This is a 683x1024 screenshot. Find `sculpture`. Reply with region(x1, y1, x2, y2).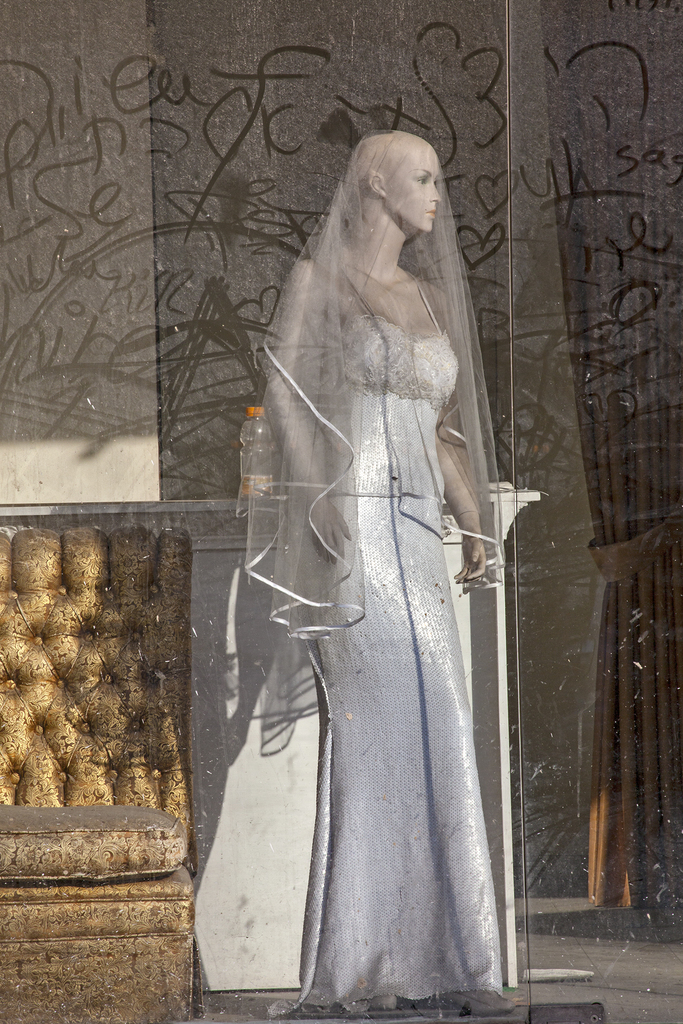
region(224, 125, 513, 1023).
